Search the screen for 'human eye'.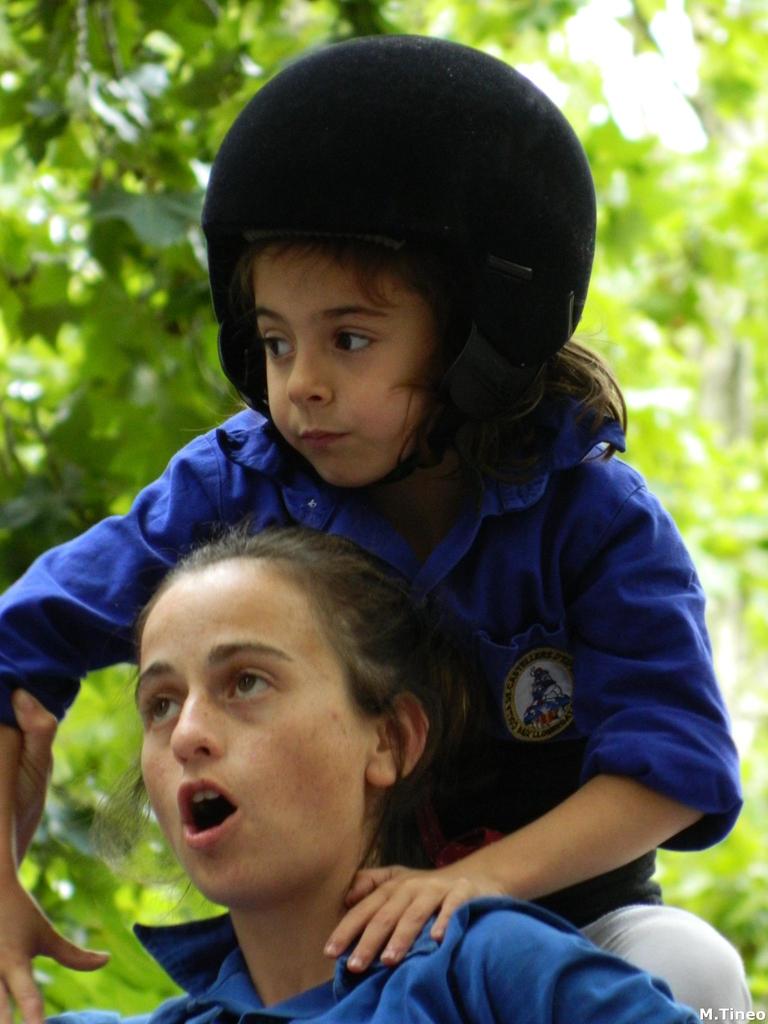
Found at (145,694,186,729).
